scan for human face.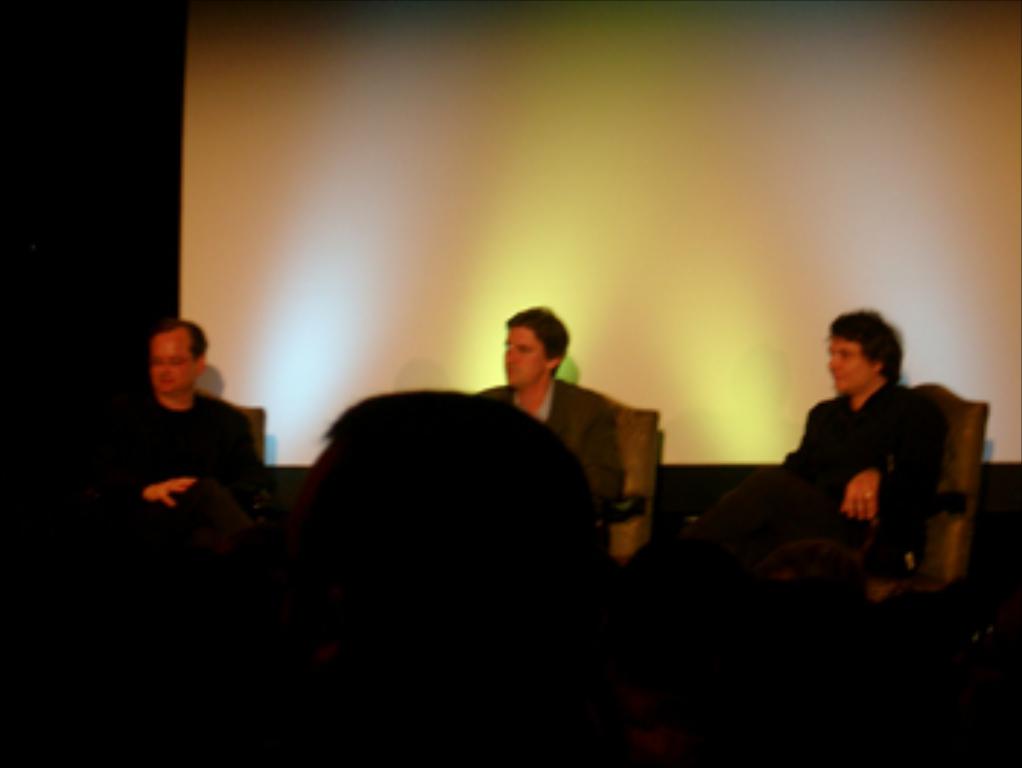
Scan result: locate(829, 336, 870, 394).
